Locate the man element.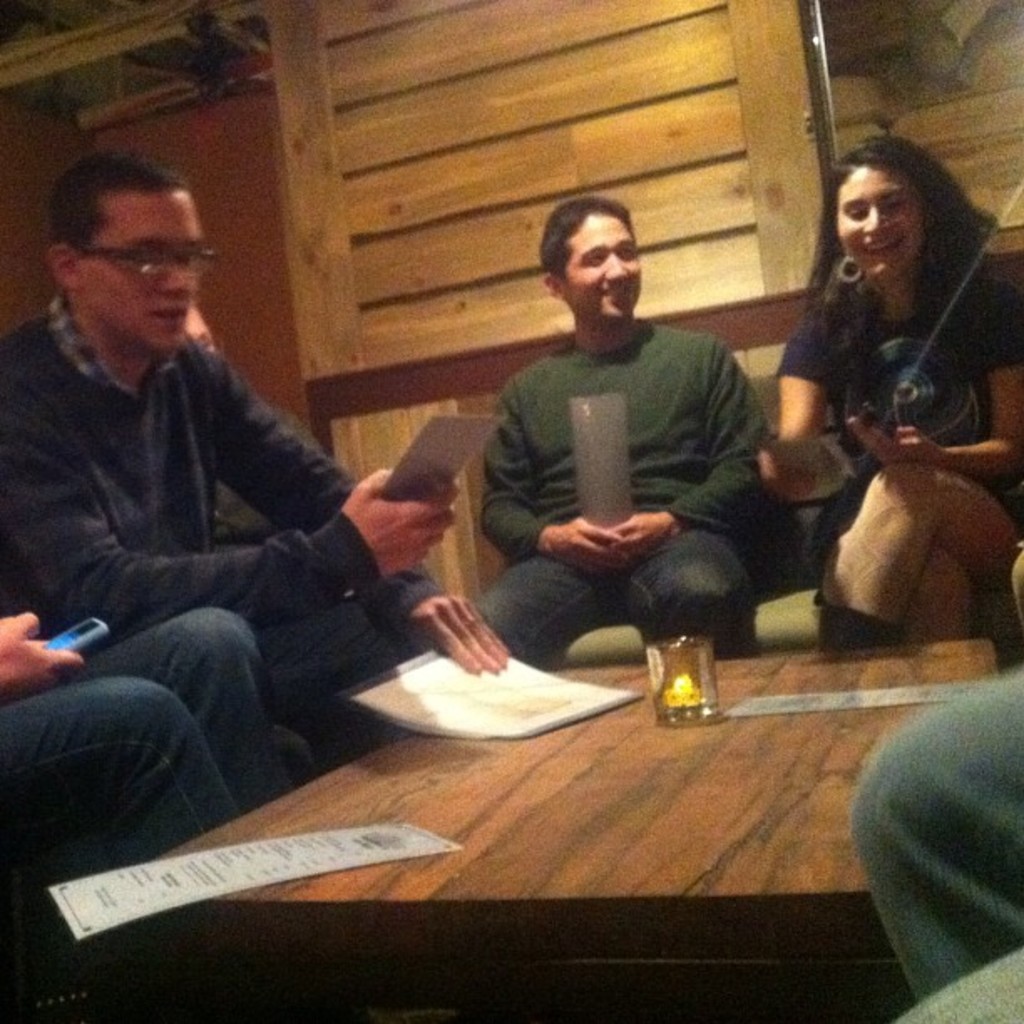
Element bbox: (x1=0, y1=157, x2=462, y2=780).
